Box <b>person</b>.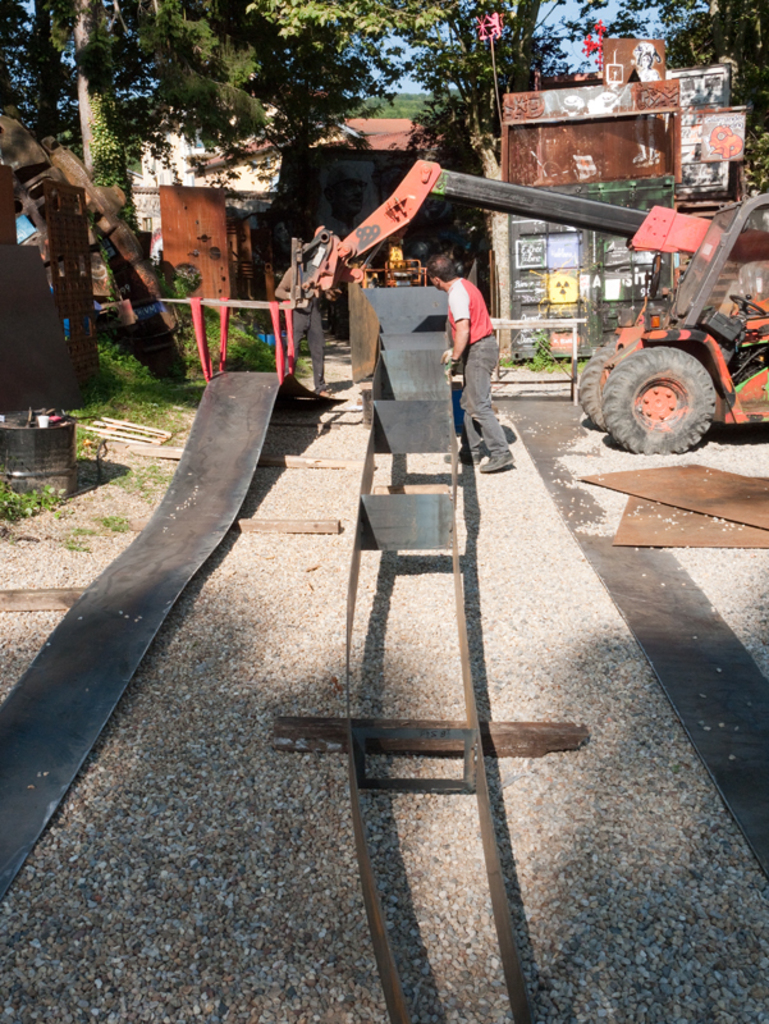
(x1=322, y1=166, x2=365, y2=233).
